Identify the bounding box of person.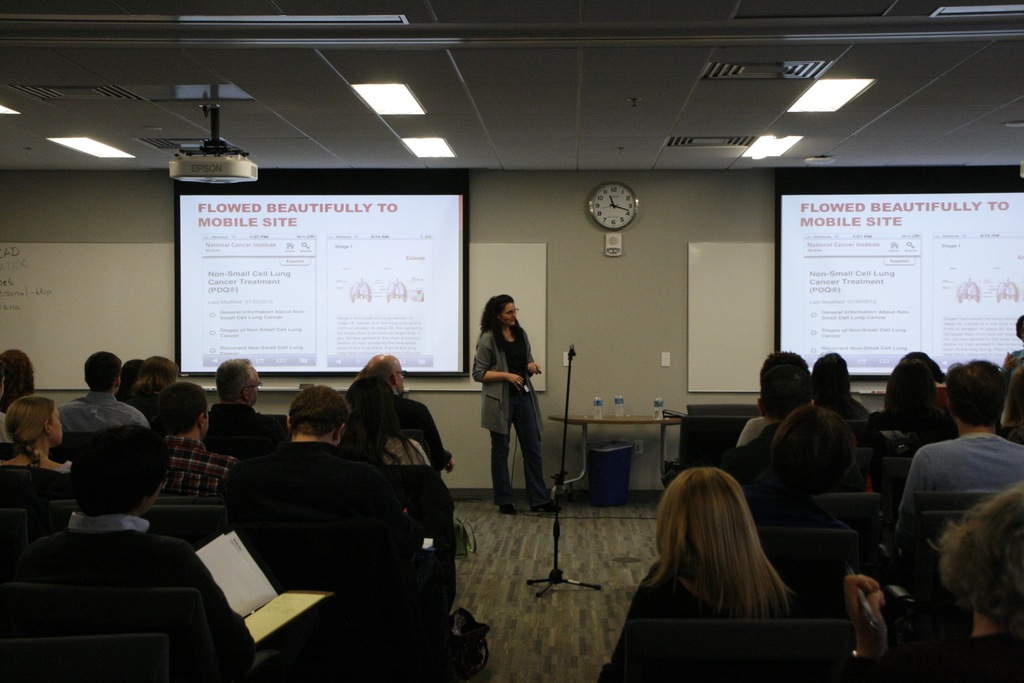
153 379 237 497.
